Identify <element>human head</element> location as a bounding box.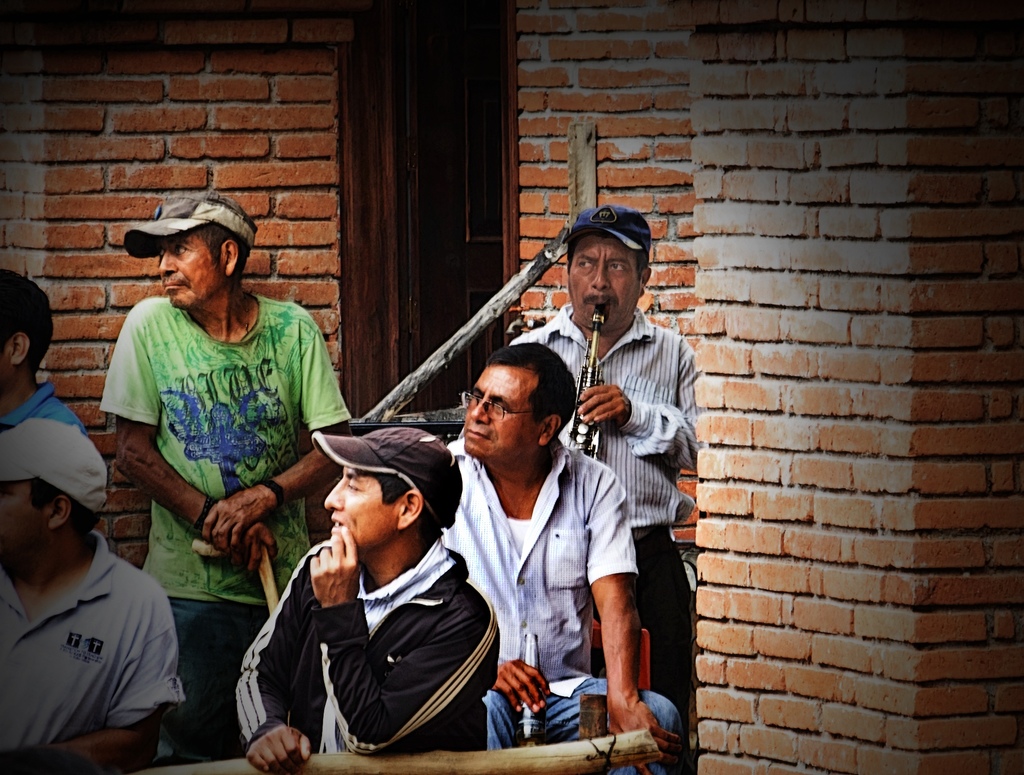
detection(121, 192, 259, 314).
